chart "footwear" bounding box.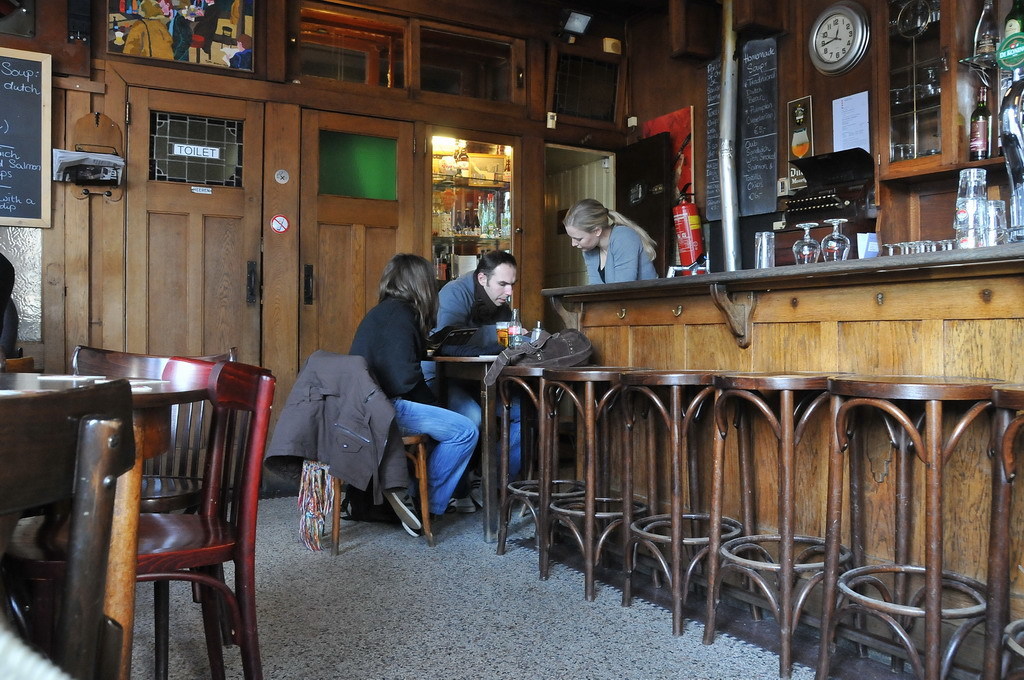
Charted: (x1=380, y1=478, x2=423, y2=535).
